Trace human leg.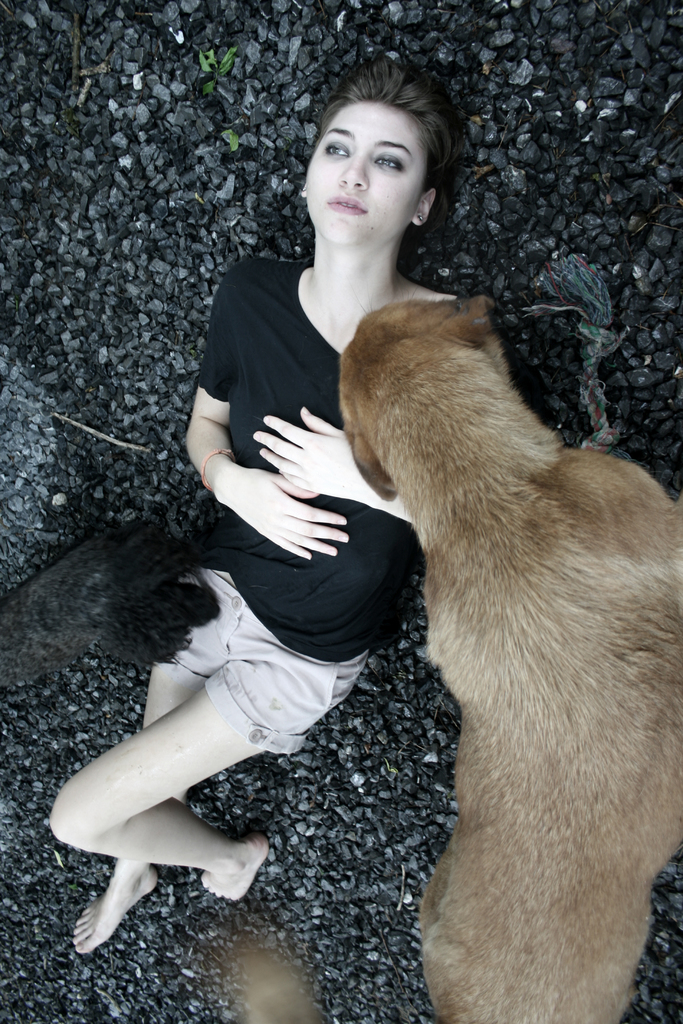
Traced to pyautogui.locateOnScreen(49, 572, 370, 956).
